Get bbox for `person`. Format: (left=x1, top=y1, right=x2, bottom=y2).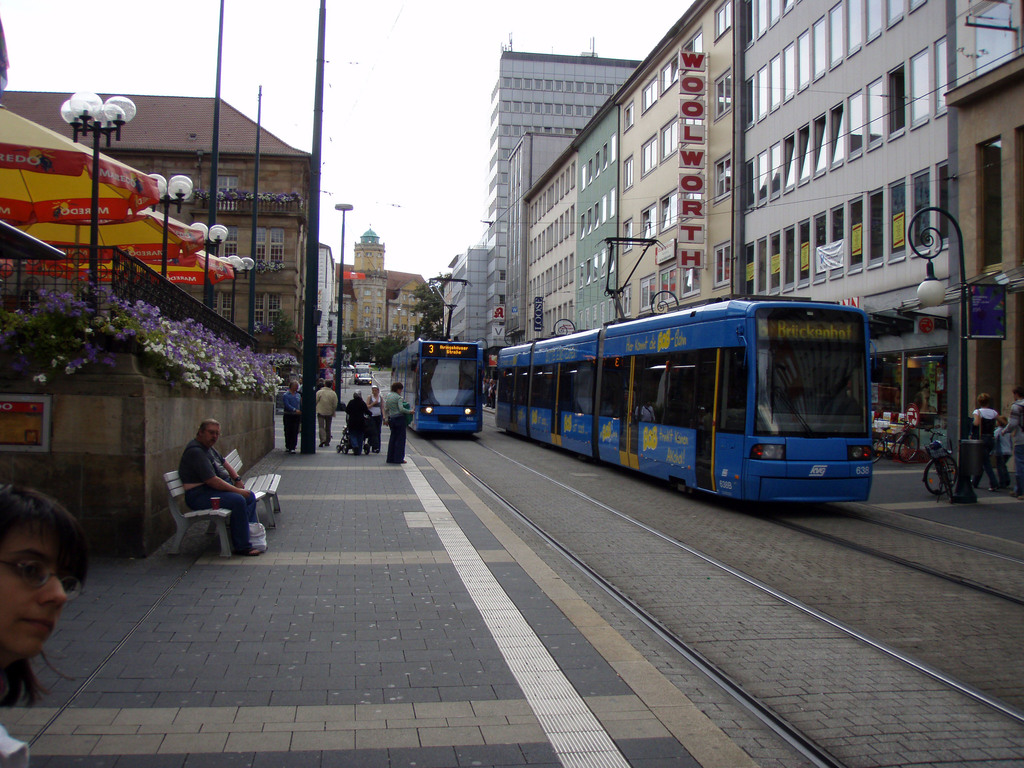
(left=382, top=388, right=417, bottom=459).
